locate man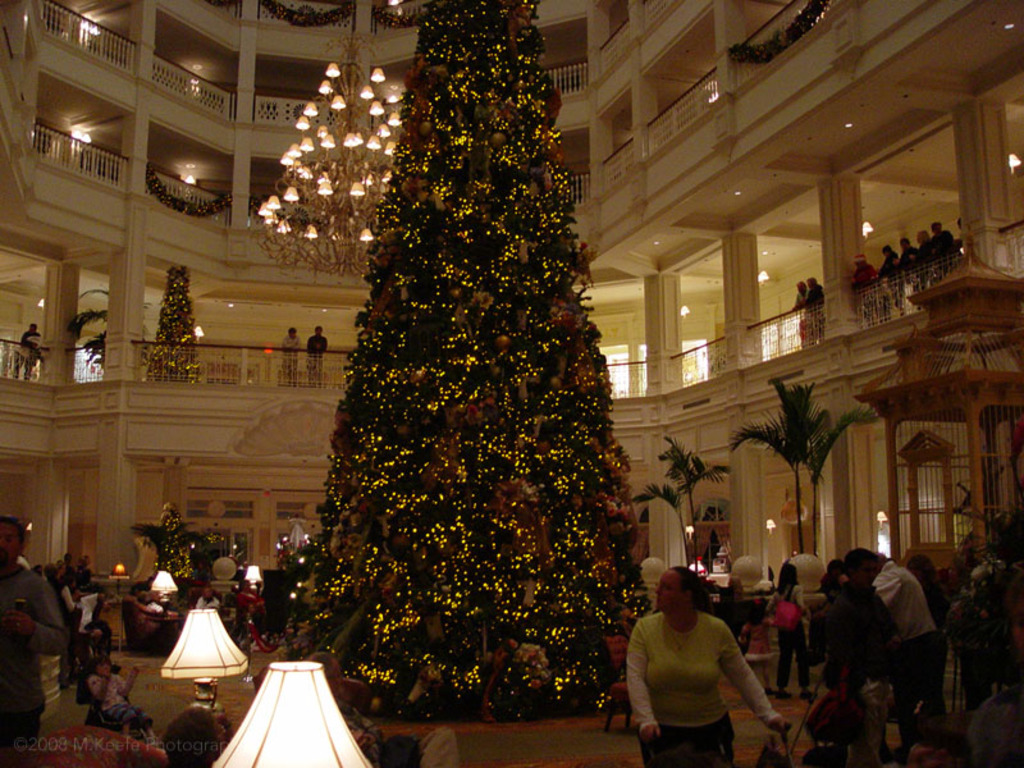
select_region(874, 243, 905, 319)
